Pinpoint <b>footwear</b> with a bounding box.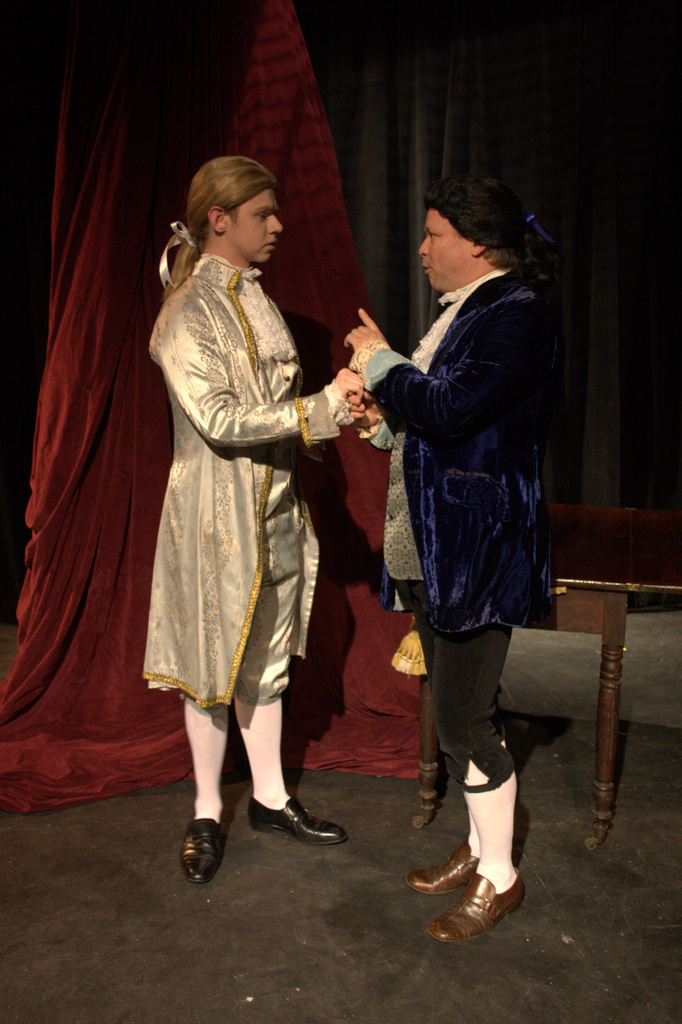
box=[425, 867, 525, 943].
